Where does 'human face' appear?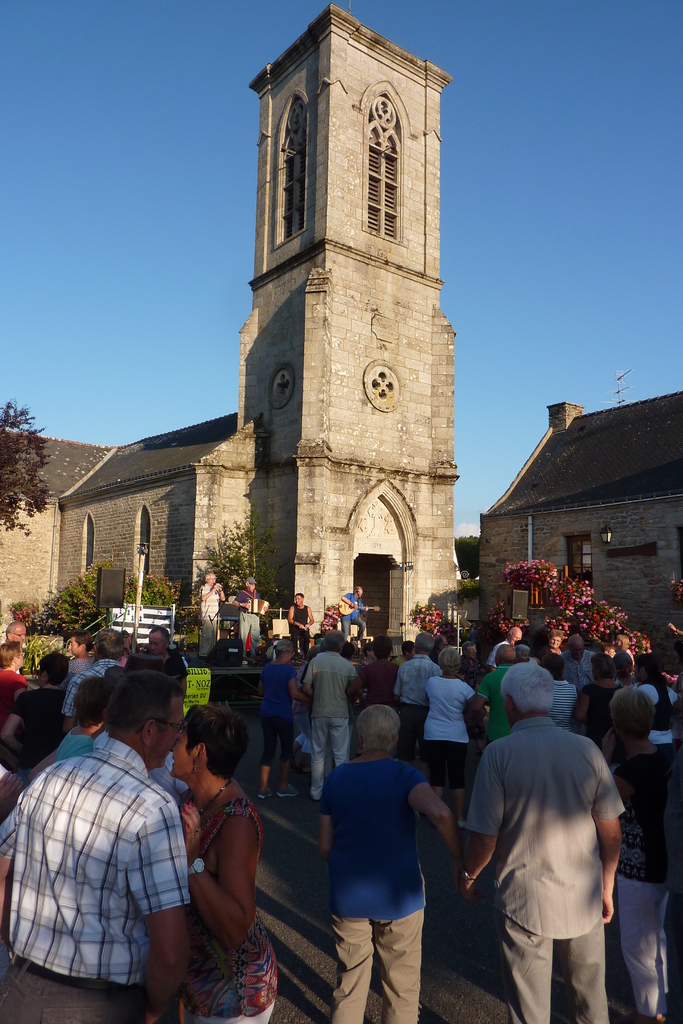
Appears at box=[167, 721, 194, 784].
